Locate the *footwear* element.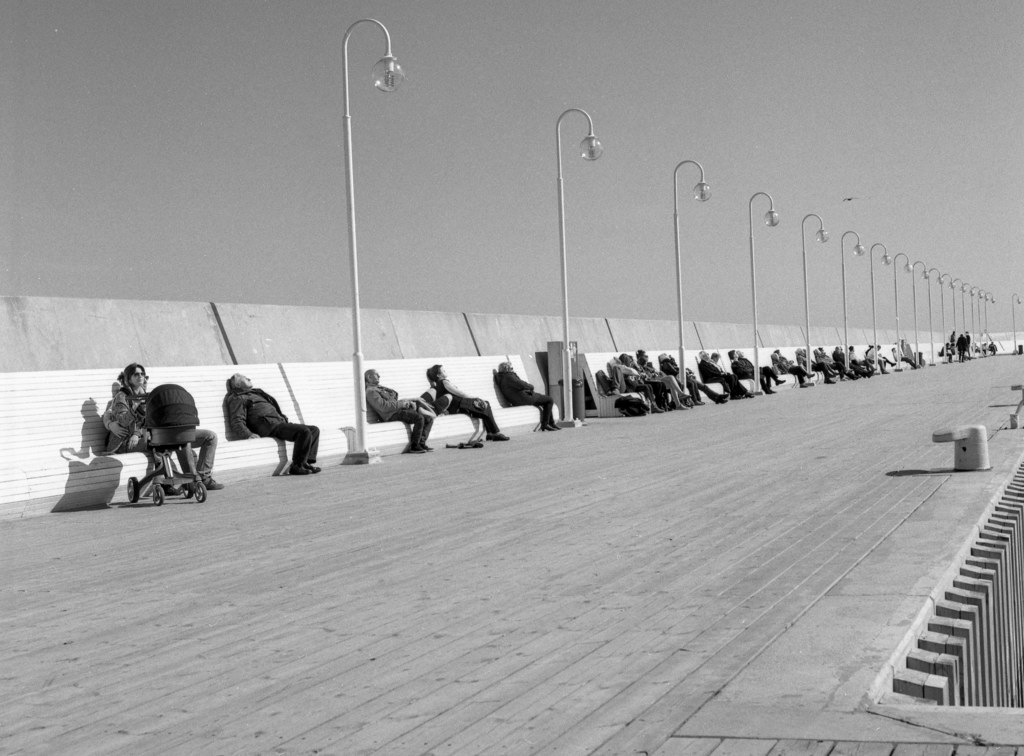
Element bbox: 854:374:858:379.
